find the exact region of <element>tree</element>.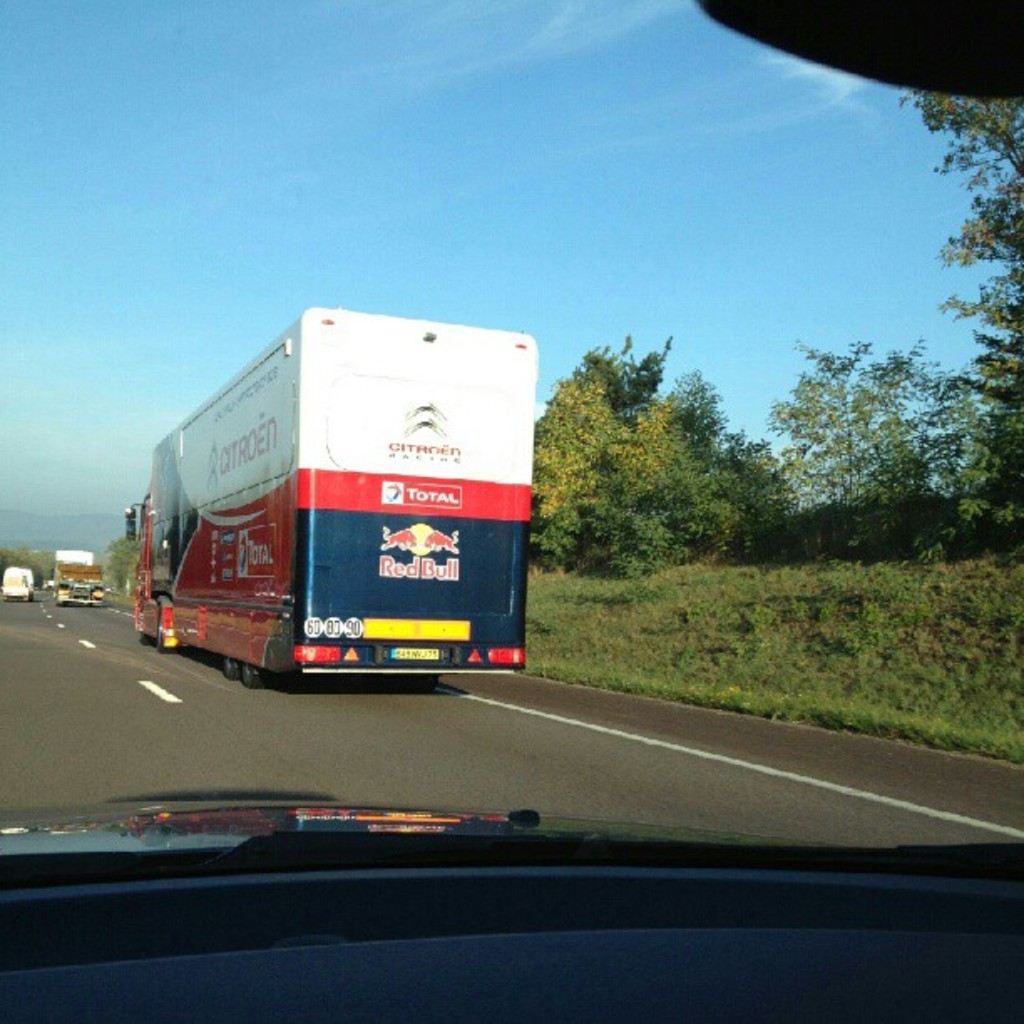
Exact region: (99,537,147,602).
